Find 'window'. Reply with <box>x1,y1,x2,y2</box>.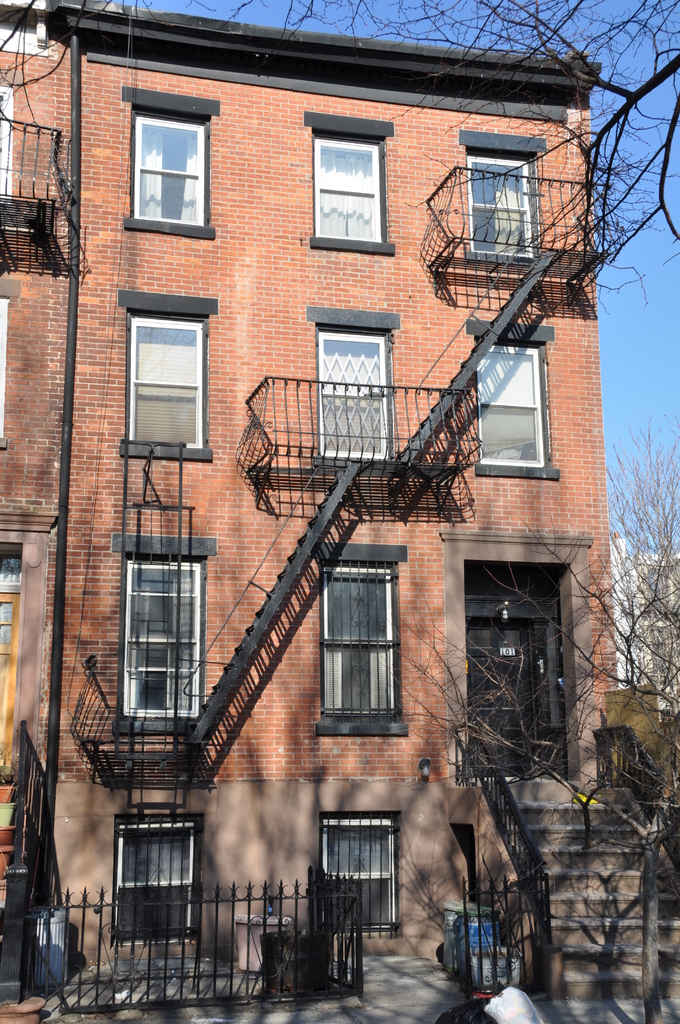
<box>112,813,201,943</box>.
